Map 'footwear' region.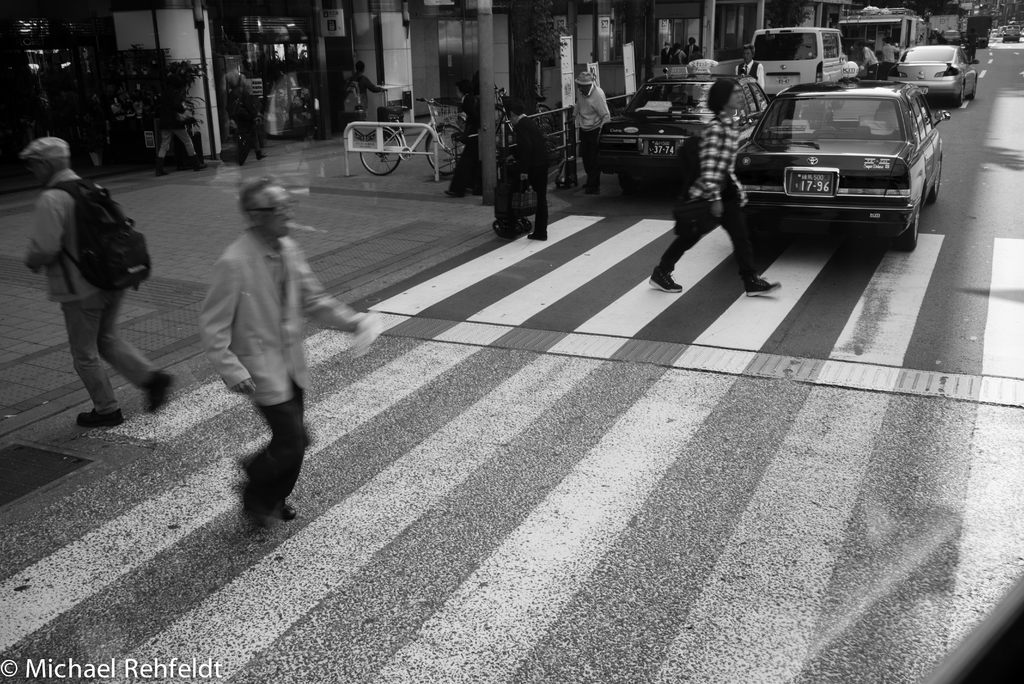
Mapped to rect(649, 266, 682, 291).
